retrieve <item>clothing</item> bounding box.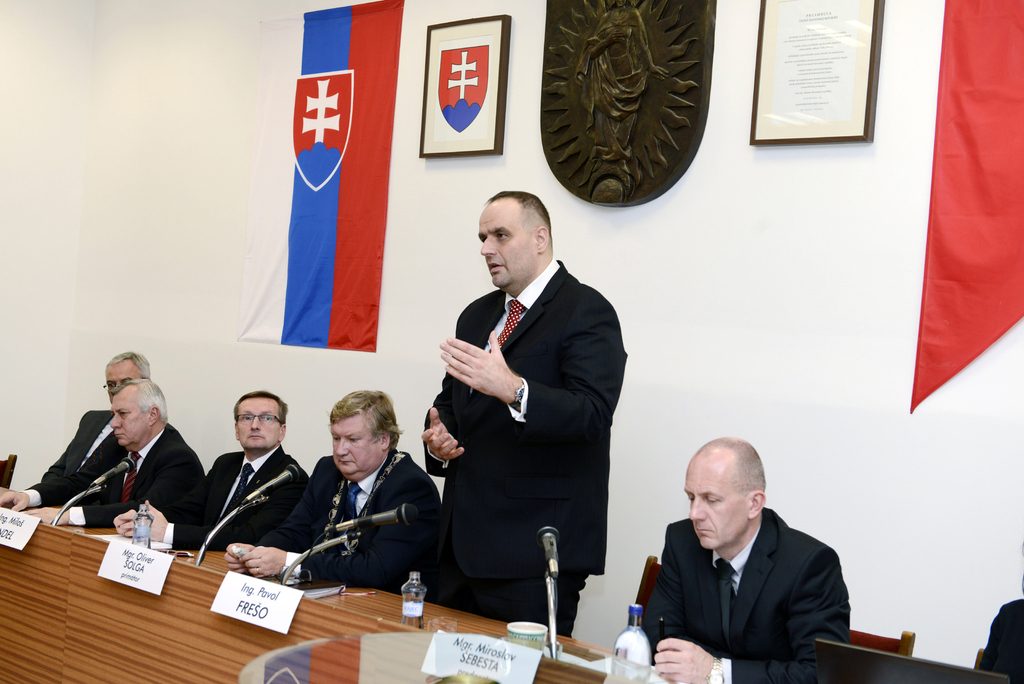
Bounding box: x1=158, y1=439, x2=305, y2=554.
